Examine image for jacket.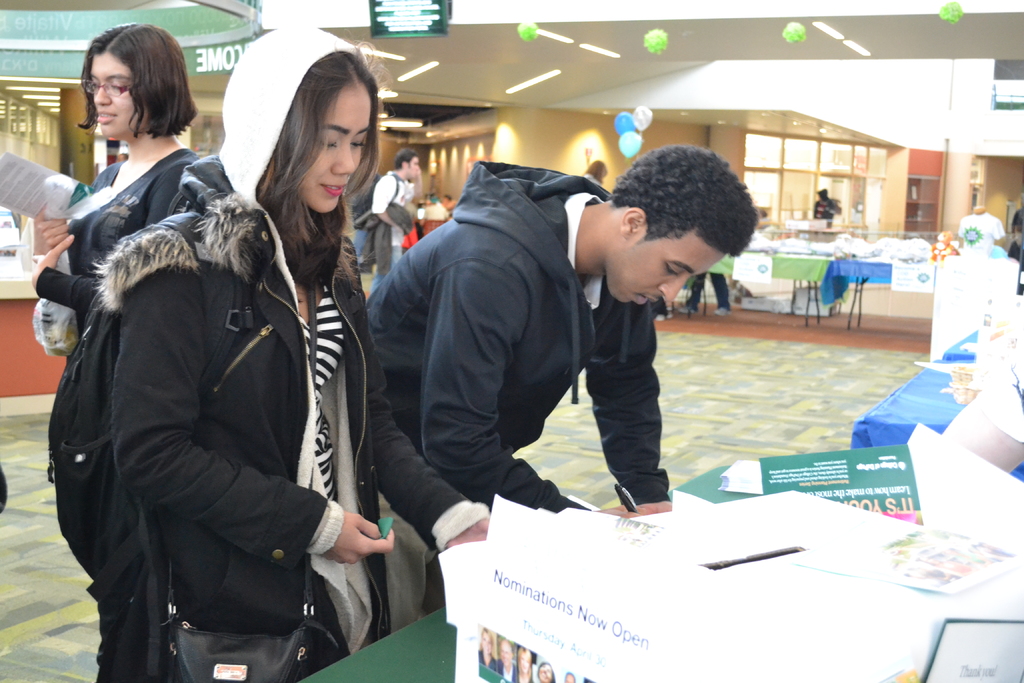
Examination result: rect(359, 157, 671, 525).
